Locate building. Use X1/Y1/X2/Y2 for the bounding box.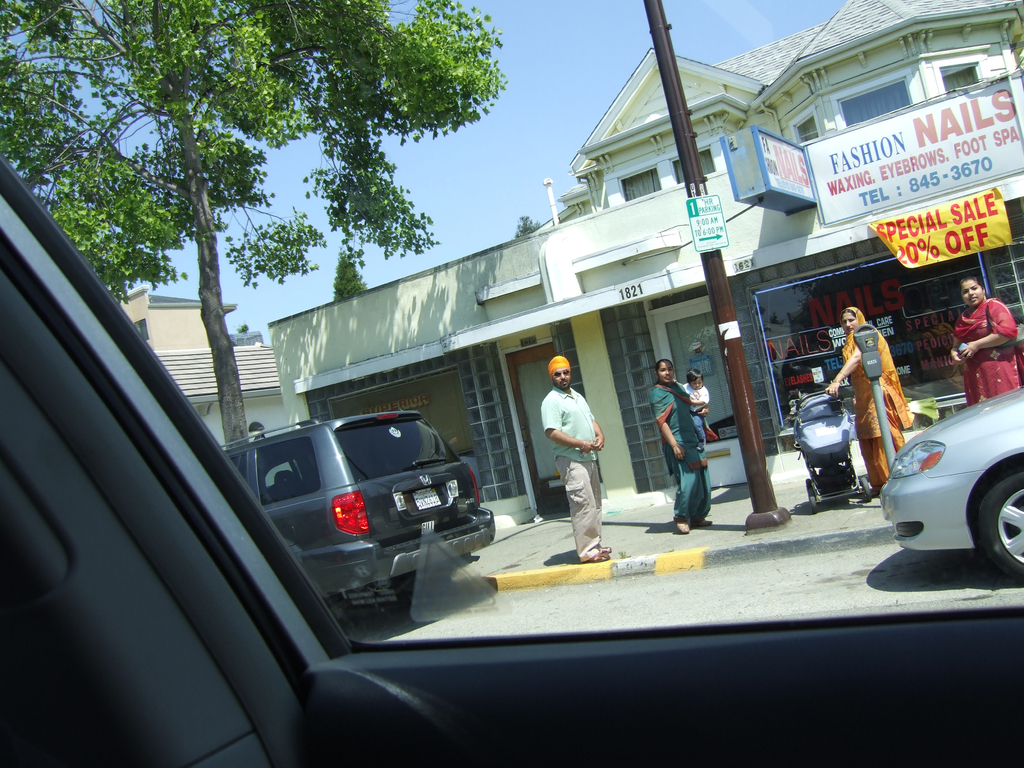
118/288/291/451.
